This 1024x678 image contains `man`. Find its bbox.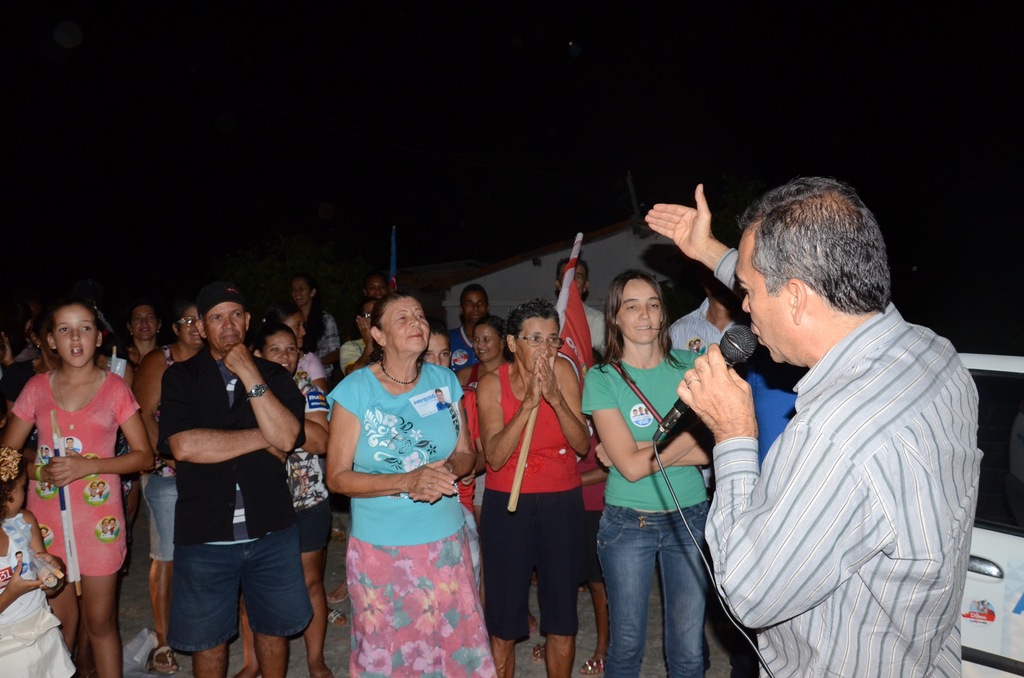
[x1=447, y1=281, x2=494, y2=375].
